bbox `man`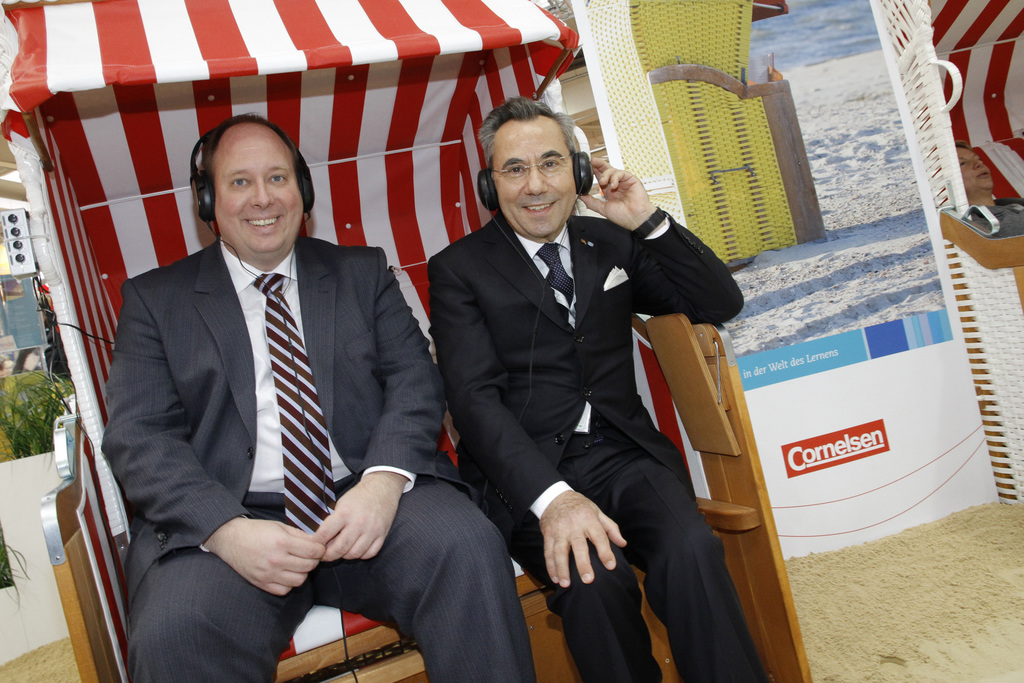
locate(428, 100, 770, 682)
